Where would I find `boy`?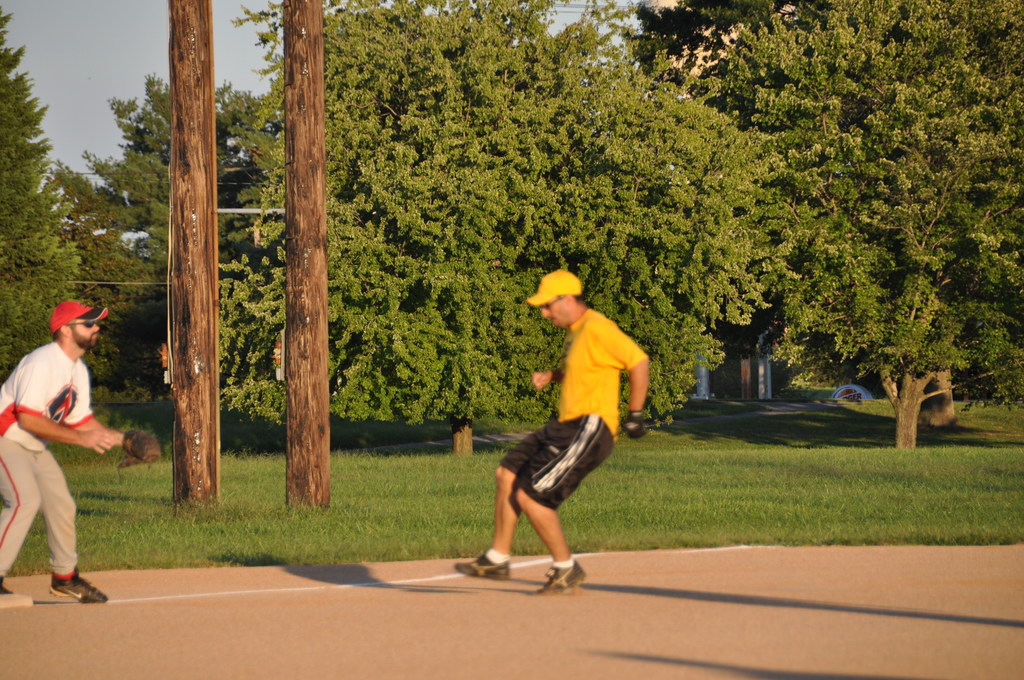
At 494,257,669,571.
